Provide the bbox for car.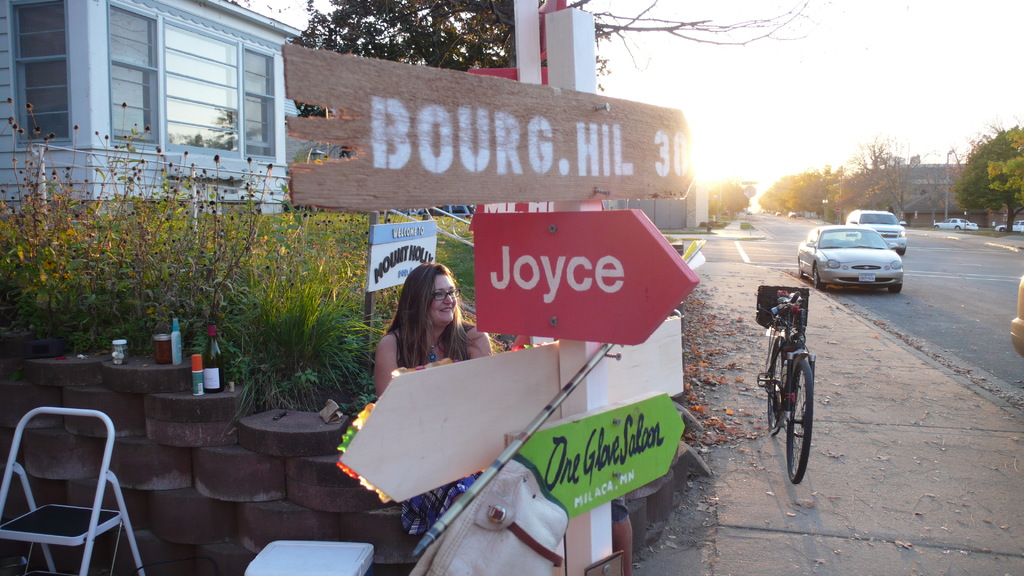
<bbox>851, 211, 904, 249</bbox>.
